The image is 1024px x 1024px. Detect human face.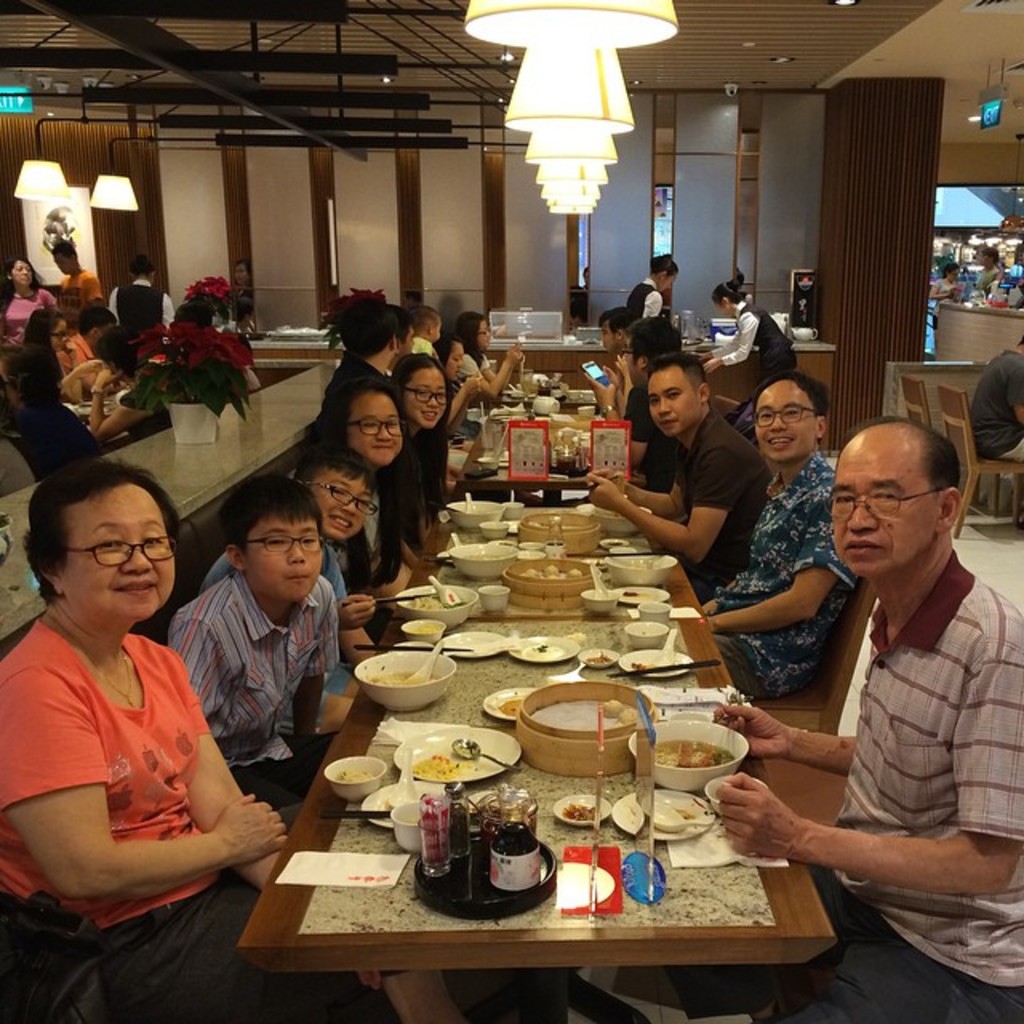
Detection: crop(53, 243, 72, 272).
